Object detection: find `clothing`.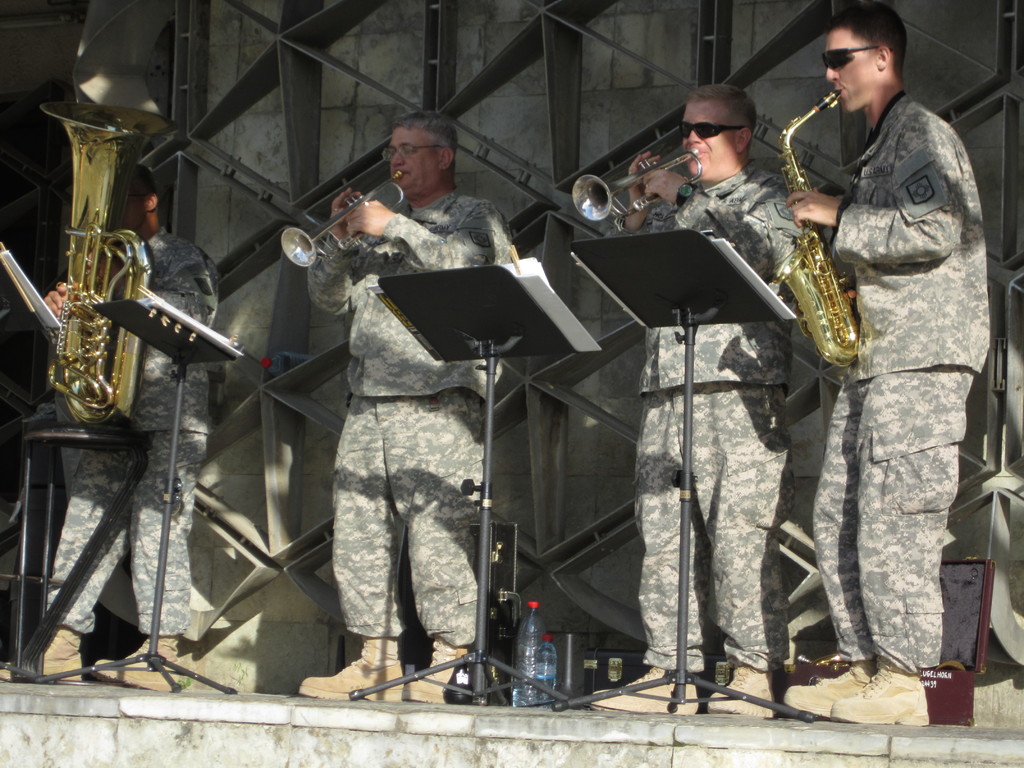
[301,185,520,649].
